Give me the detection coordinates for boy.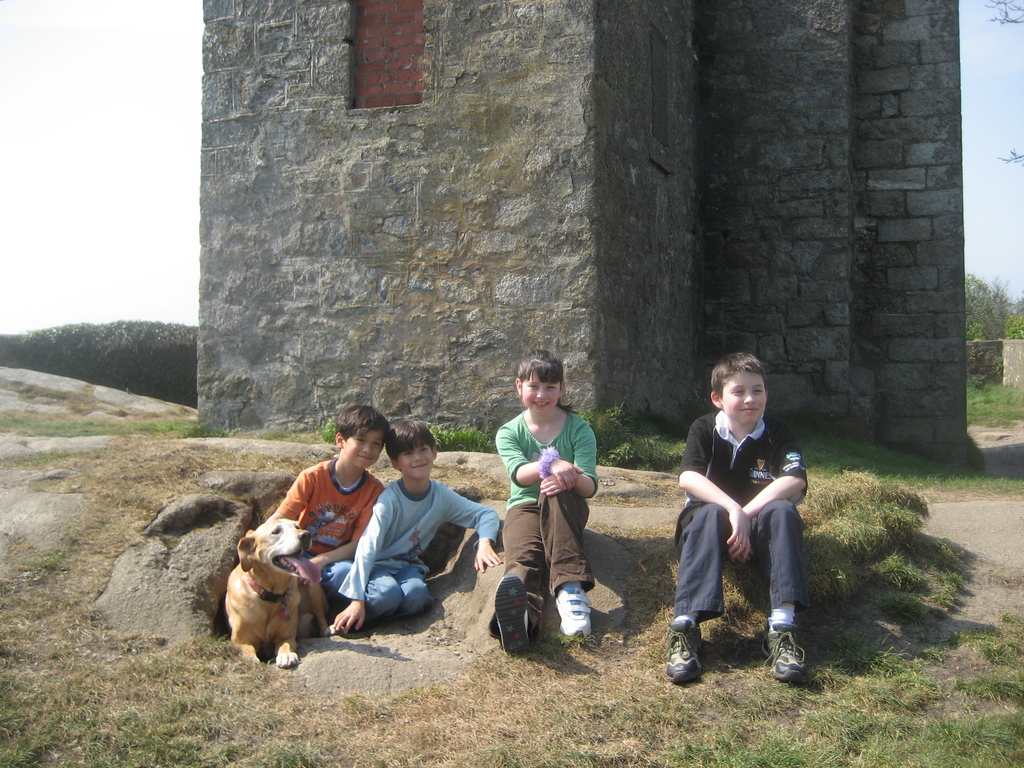
BBox(247, 406, 390, 610).
